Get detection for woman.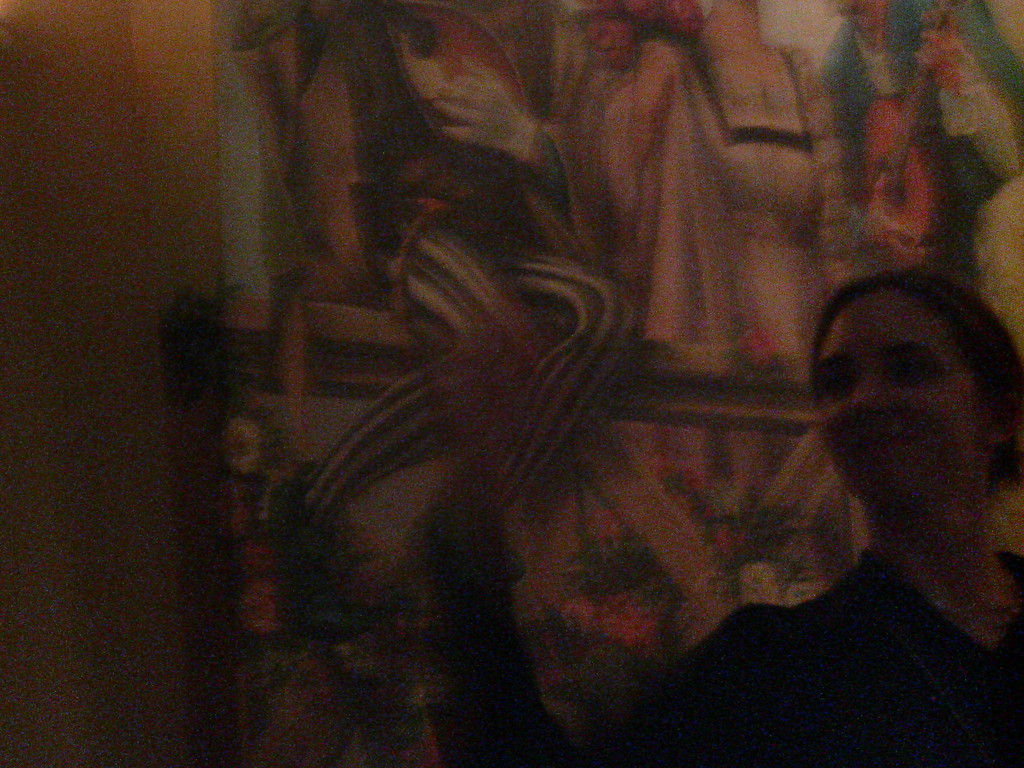
Detection: 630/0/860/534.
